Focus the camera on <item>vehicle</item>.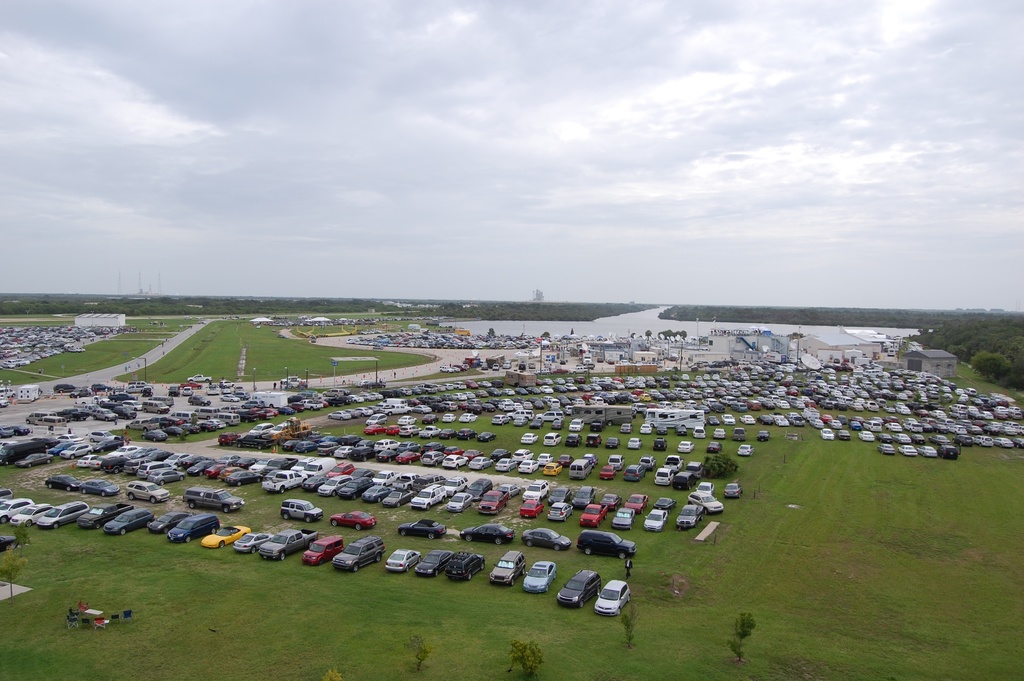
Focus region: pyautogui.locateOnScreen(710, 443, 724, 453).
